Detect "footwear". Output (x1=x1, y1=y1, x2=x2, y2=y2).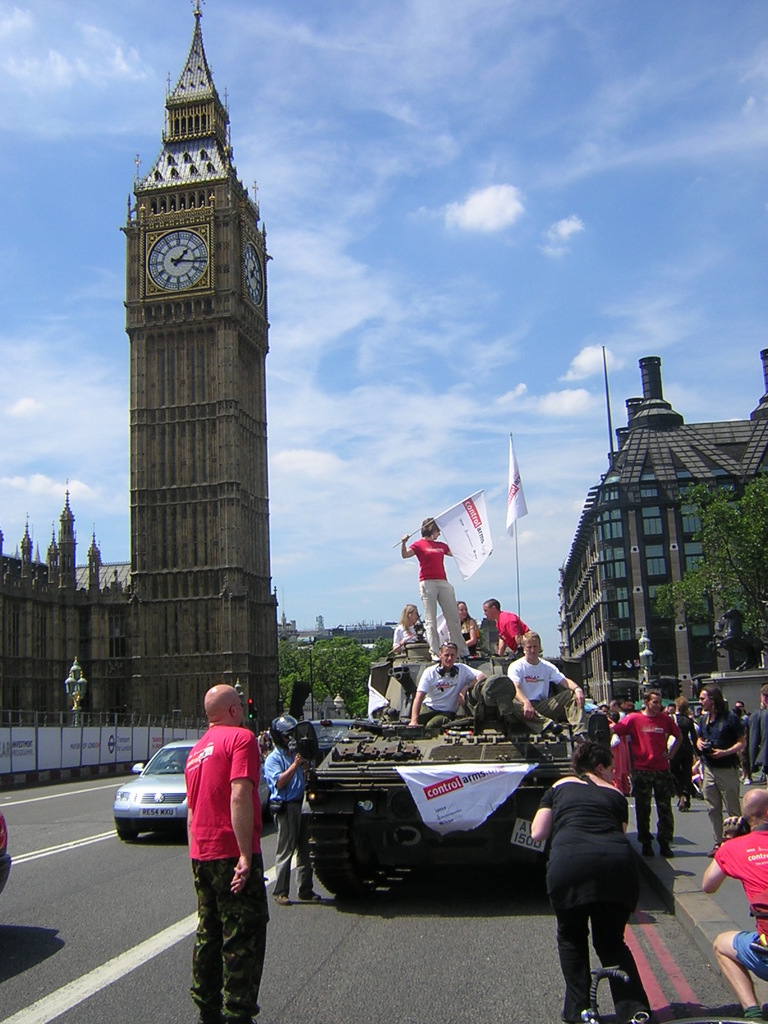
(x1=643, y1=842, x2=655, y2=860).
